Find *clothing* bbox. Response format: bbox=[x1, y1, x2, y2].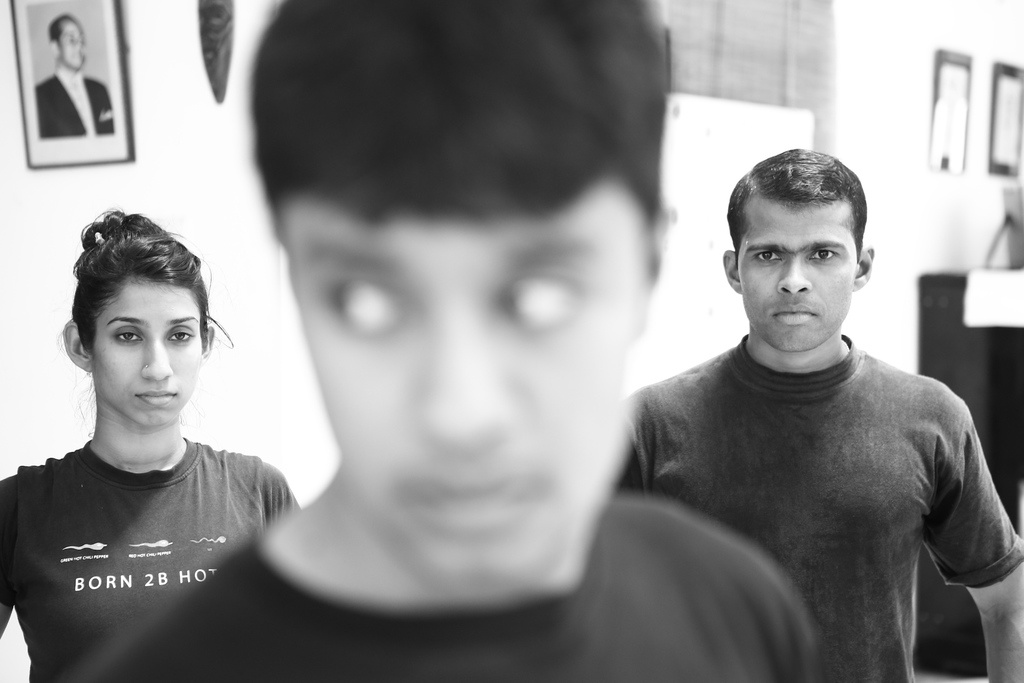
bbox=[0, 438, 299, 682].
